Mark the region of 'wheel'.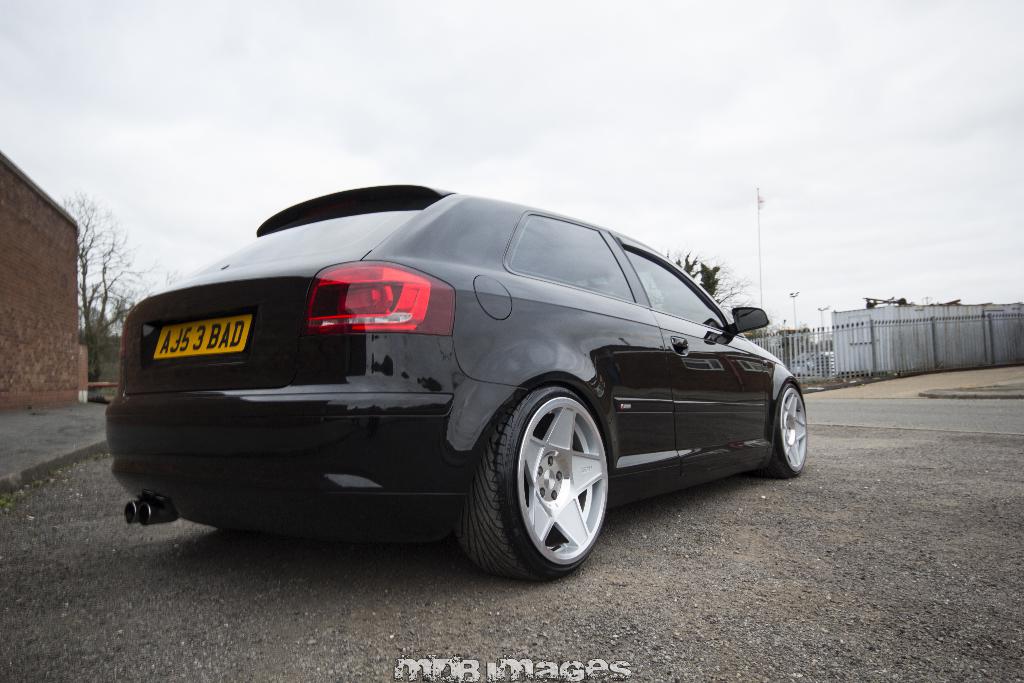
Region: <bbox>473, 372, 627, 579</bbox>.
